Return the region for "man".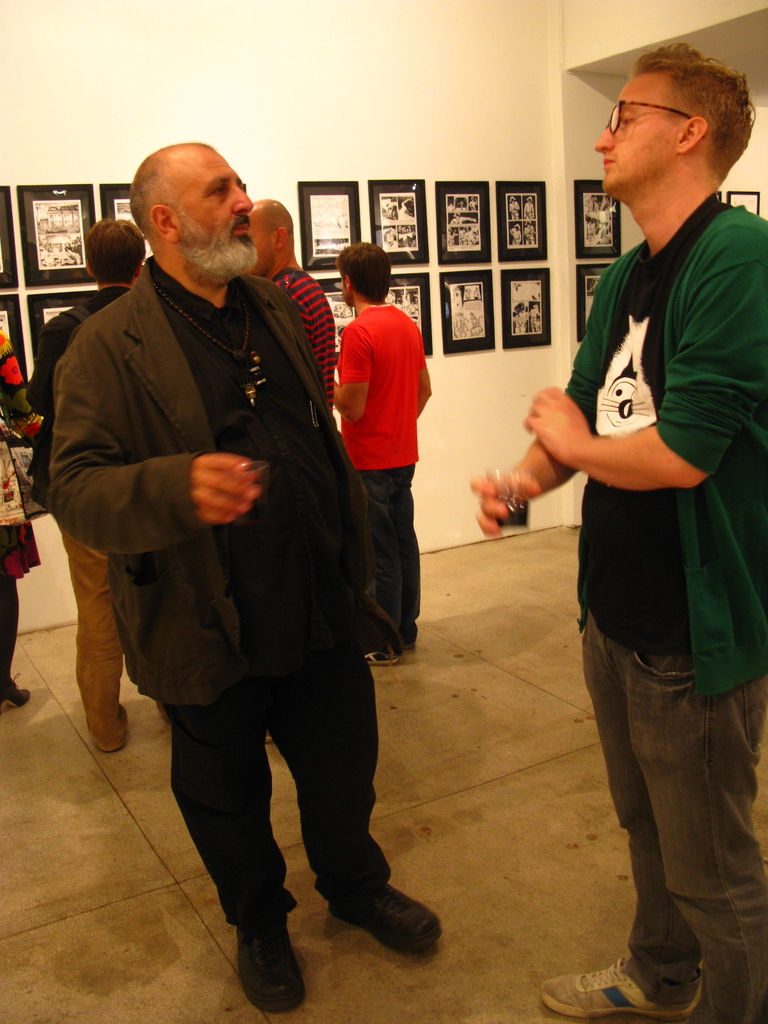
box=[329, 235, 444, 671].
